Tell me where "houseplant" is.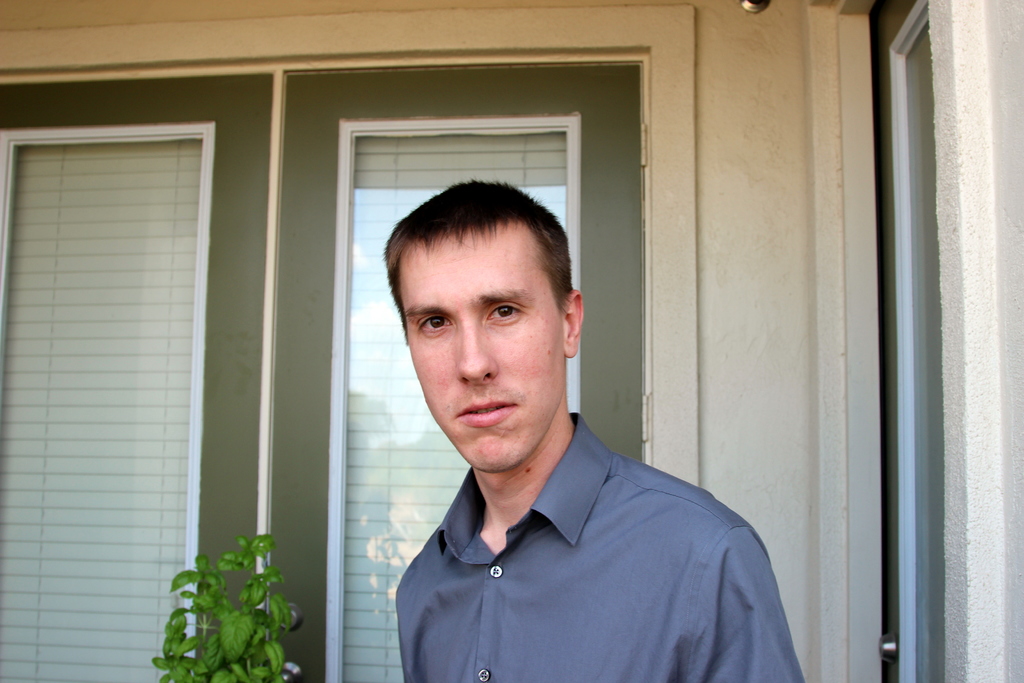
"houseplant" is at [141,532,304,682].
